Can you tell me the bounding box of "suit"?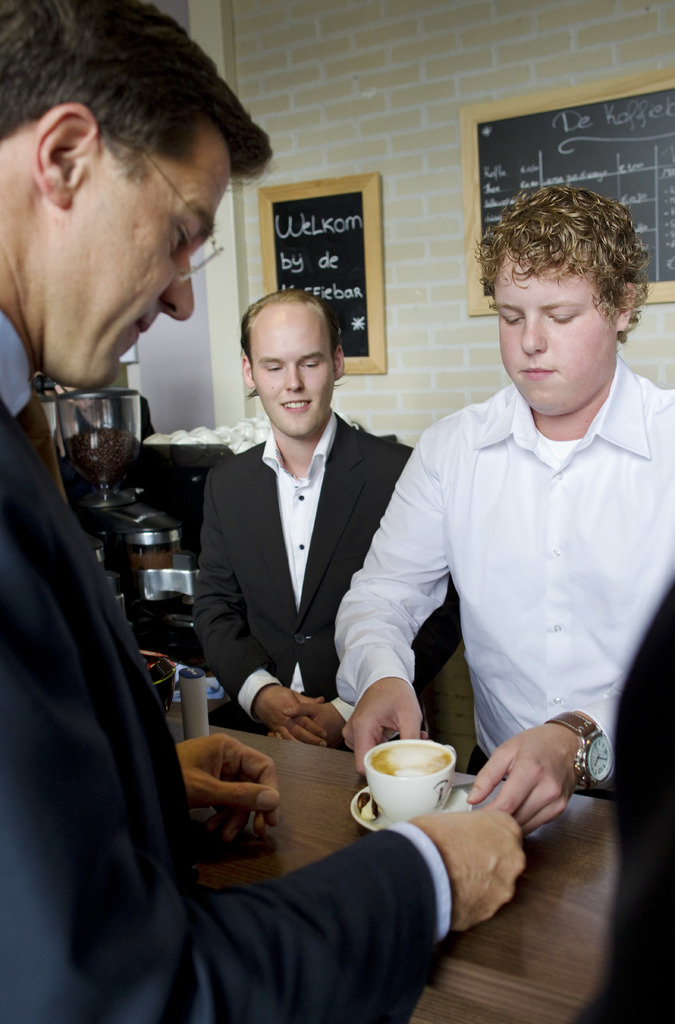
{"left": 0, "top": 307, "right": 453, "bottom": 1023}.
